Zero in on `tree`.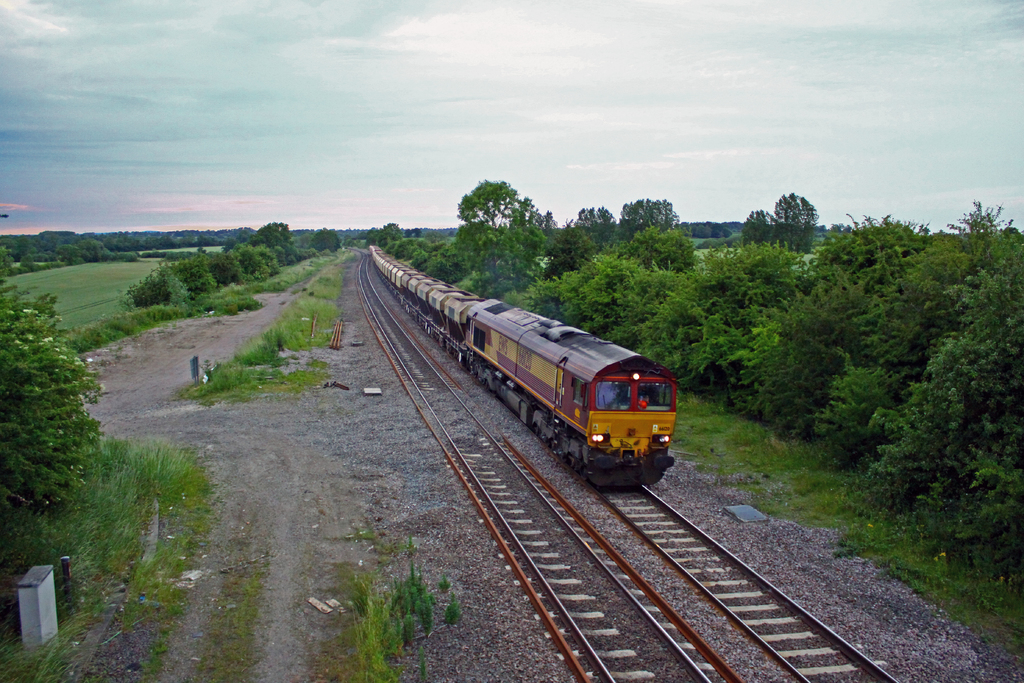
Zeroed in: 5:268:111:548.
